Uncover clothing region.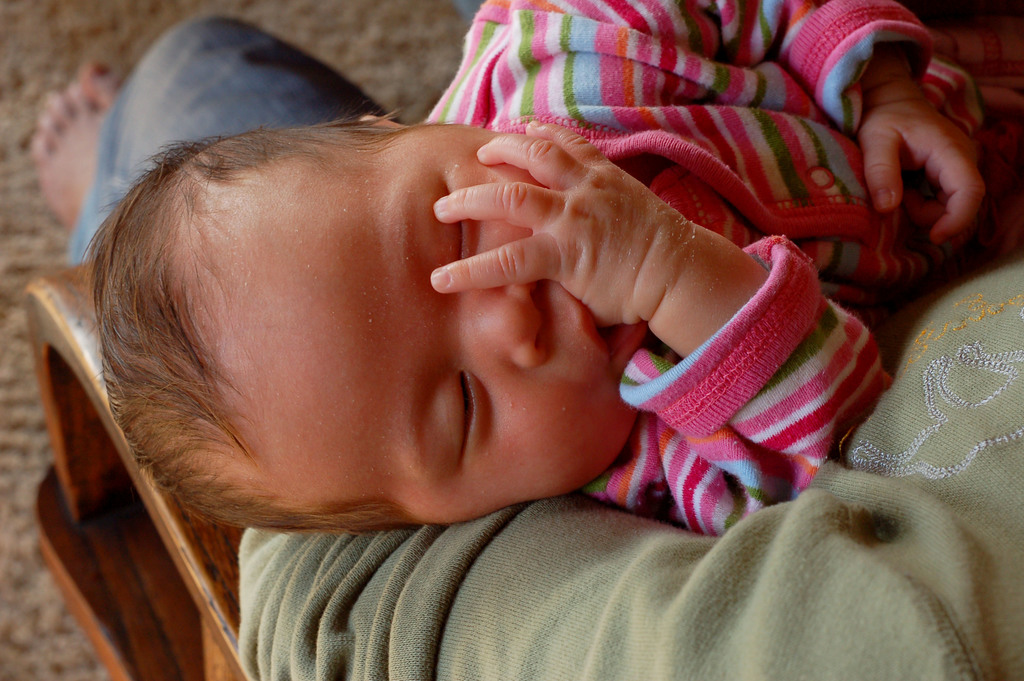
Uncovered: 63:15:1023:680.
